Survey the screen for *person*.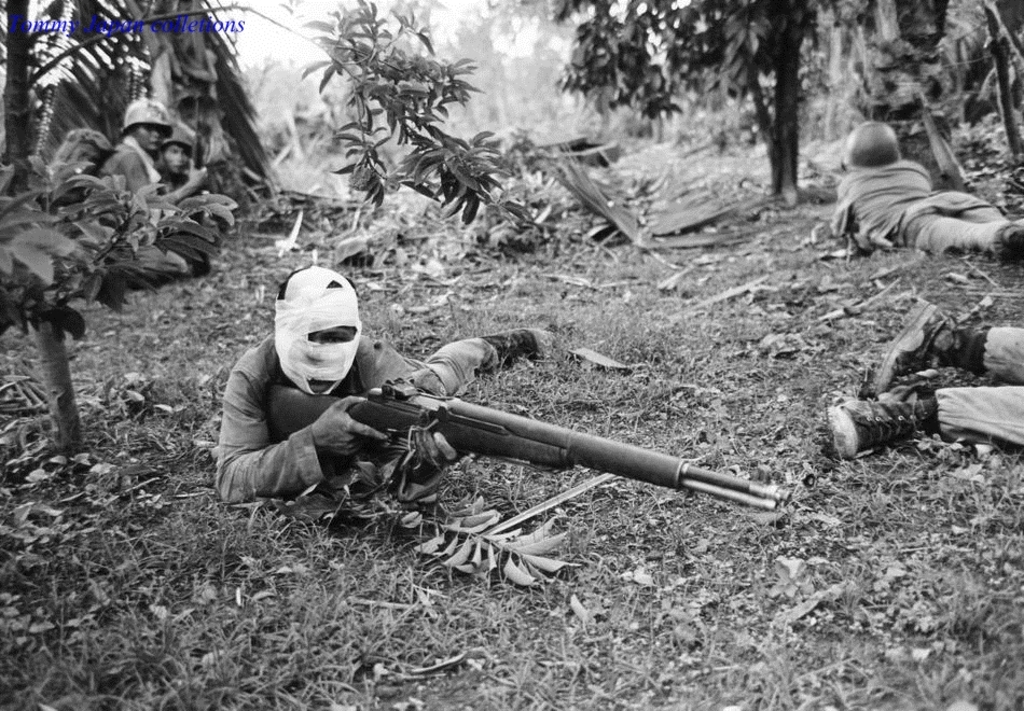
Survey found: 829:120:1023:259.
